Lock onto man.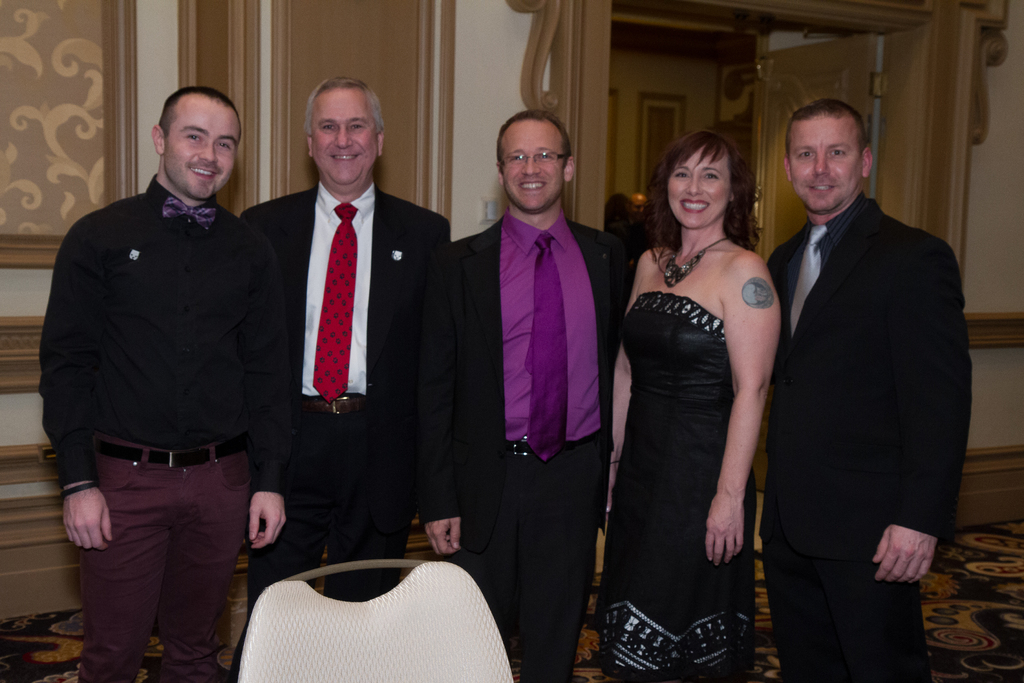
Locked: (left=753, top=100, right=968, bottom=682).
